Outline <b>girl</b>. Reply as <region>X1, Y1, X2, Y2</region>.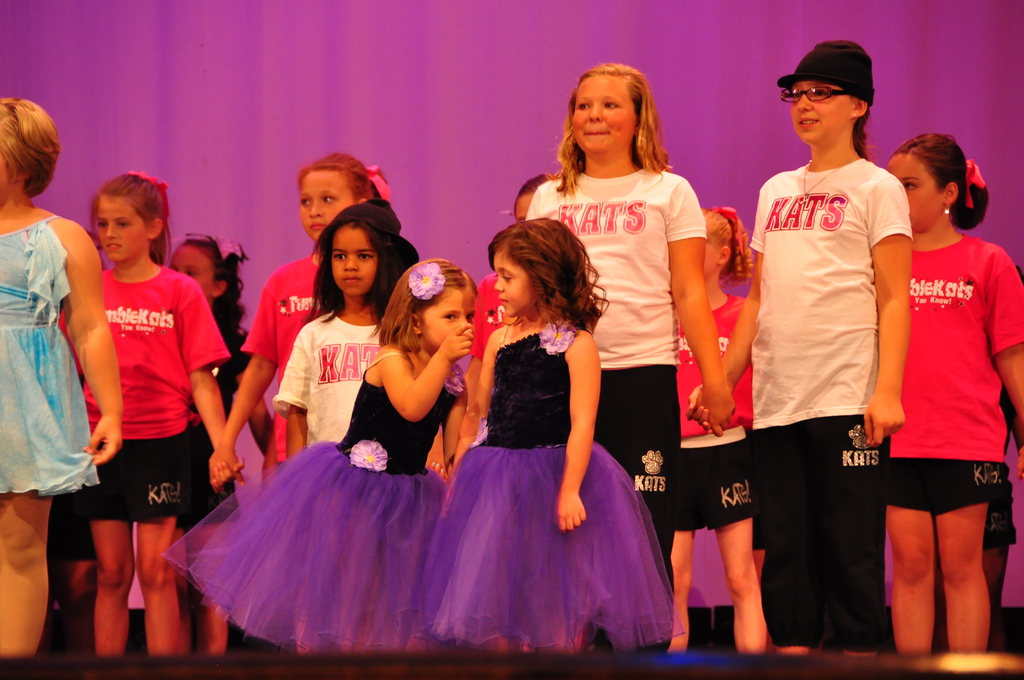
<region>58, 166, 241, 654</region>.
